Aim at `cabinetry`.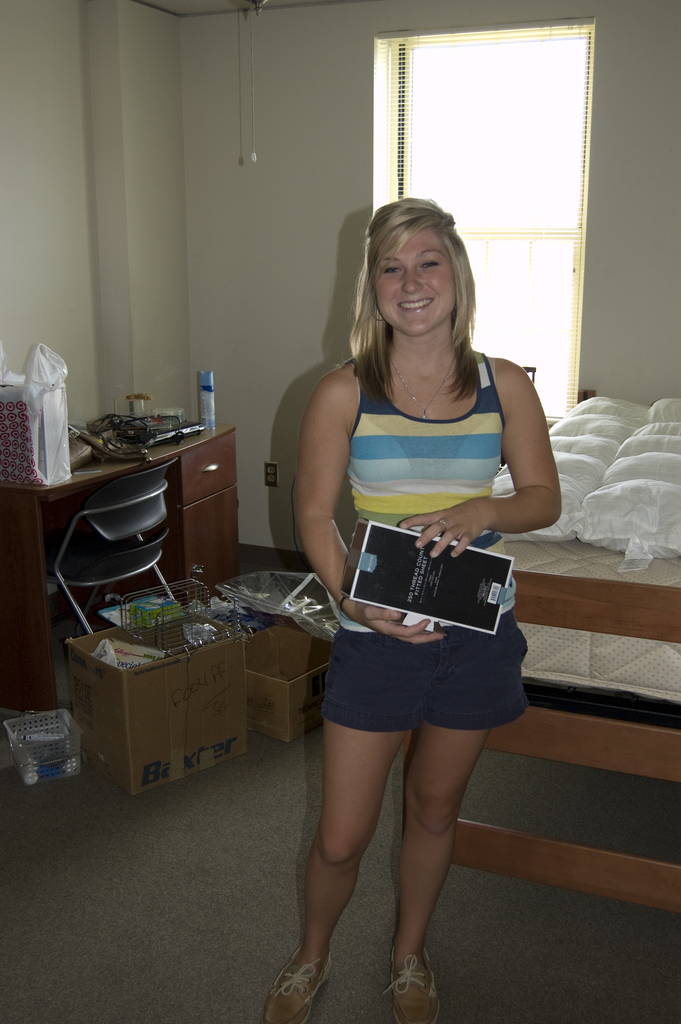
Aimed at rect(17, 371, 258, 634).
